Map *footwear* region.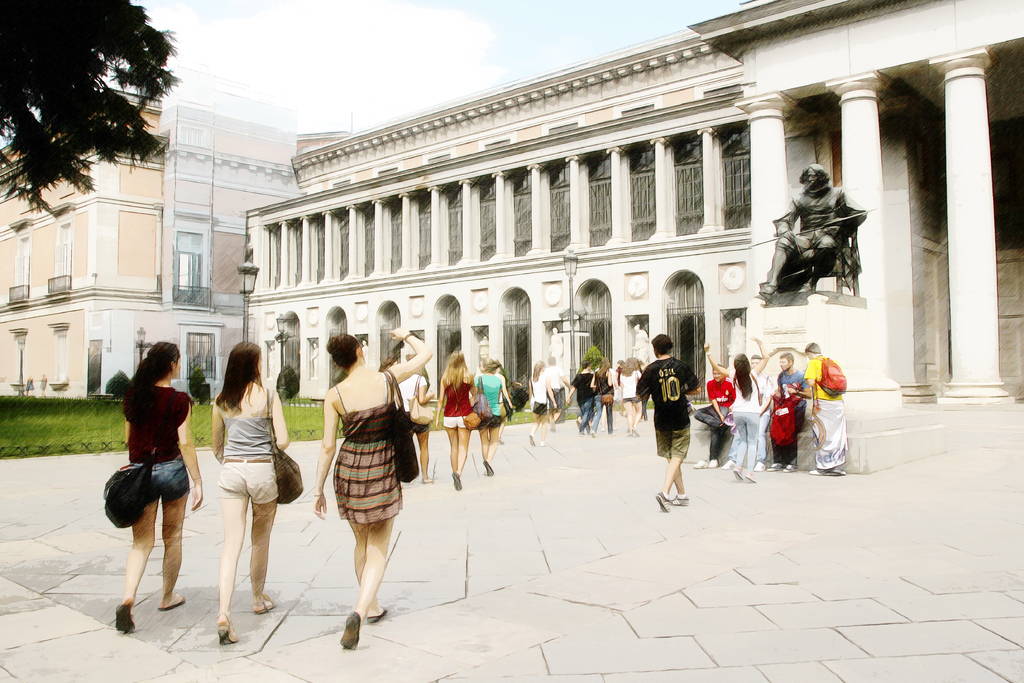
Mapped to 656, 490, 668, 514.
